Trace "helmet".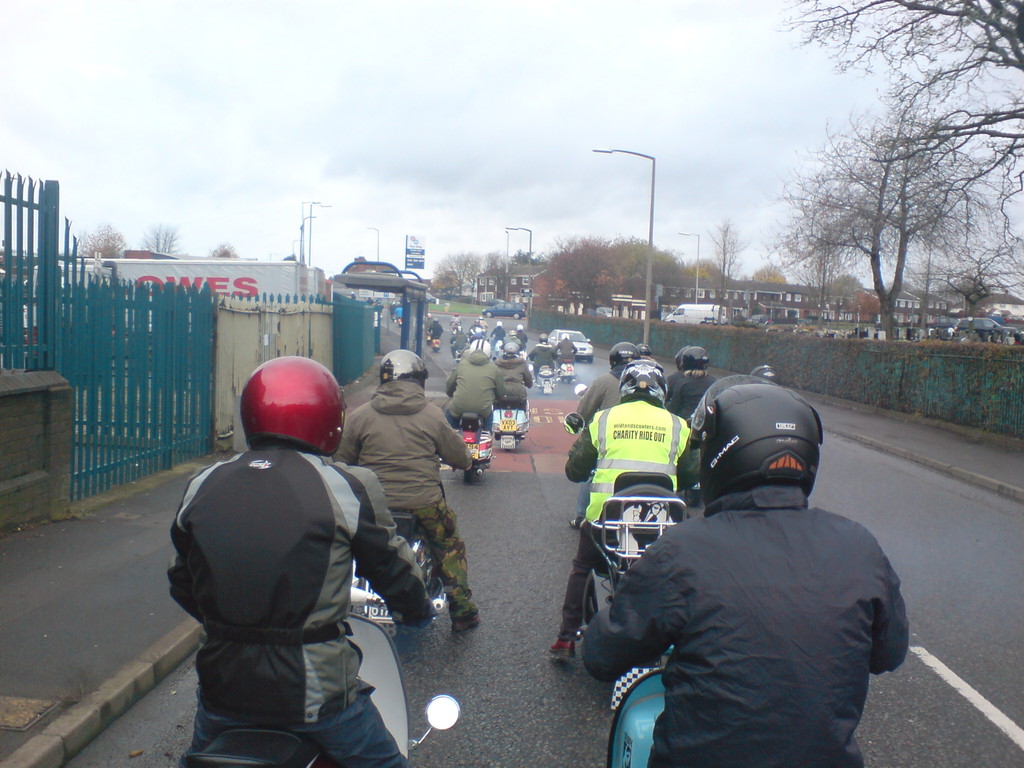
Traced to 606 342 655 383.
